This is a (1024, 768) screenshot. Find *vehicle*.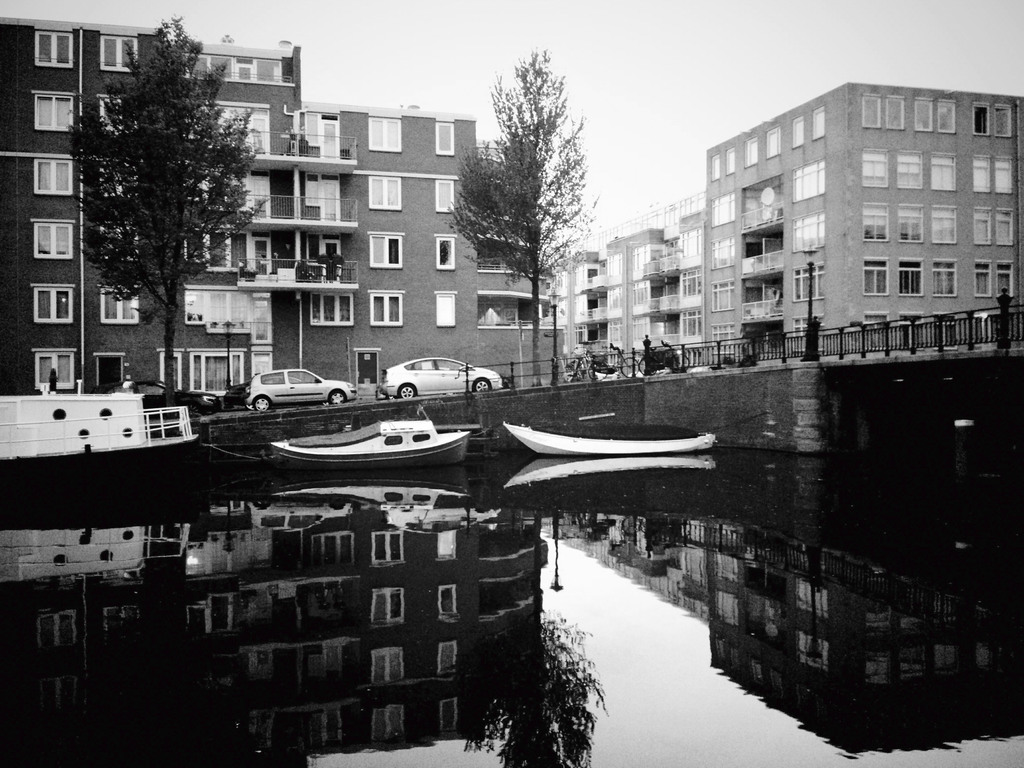
Bounding box: [x1=595, y1=347, x2=642, y2=378].
